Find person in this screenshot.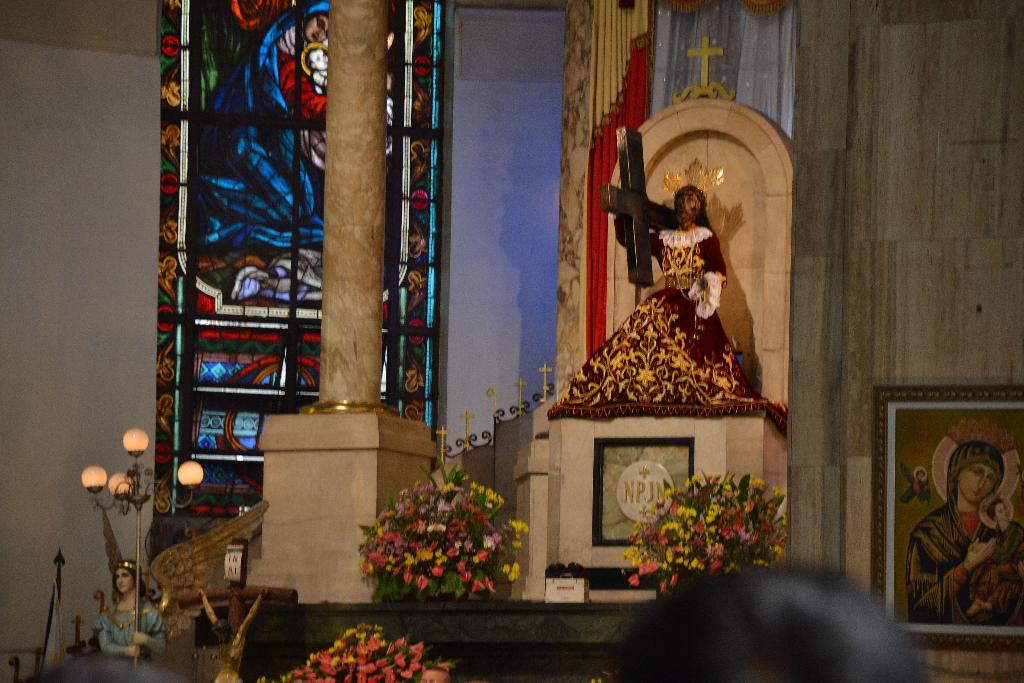
The bounding box for person is <bbox>906, 441, 1023, 623</bbox>.
